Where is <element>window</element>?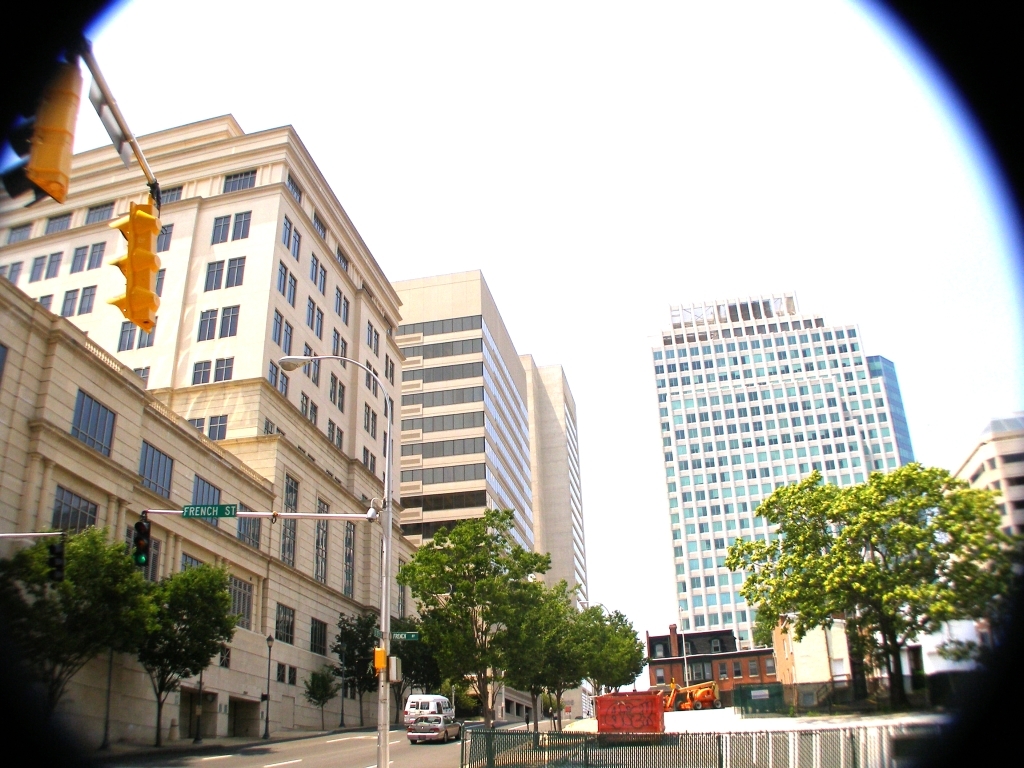
[152, 222, 175, 250].
